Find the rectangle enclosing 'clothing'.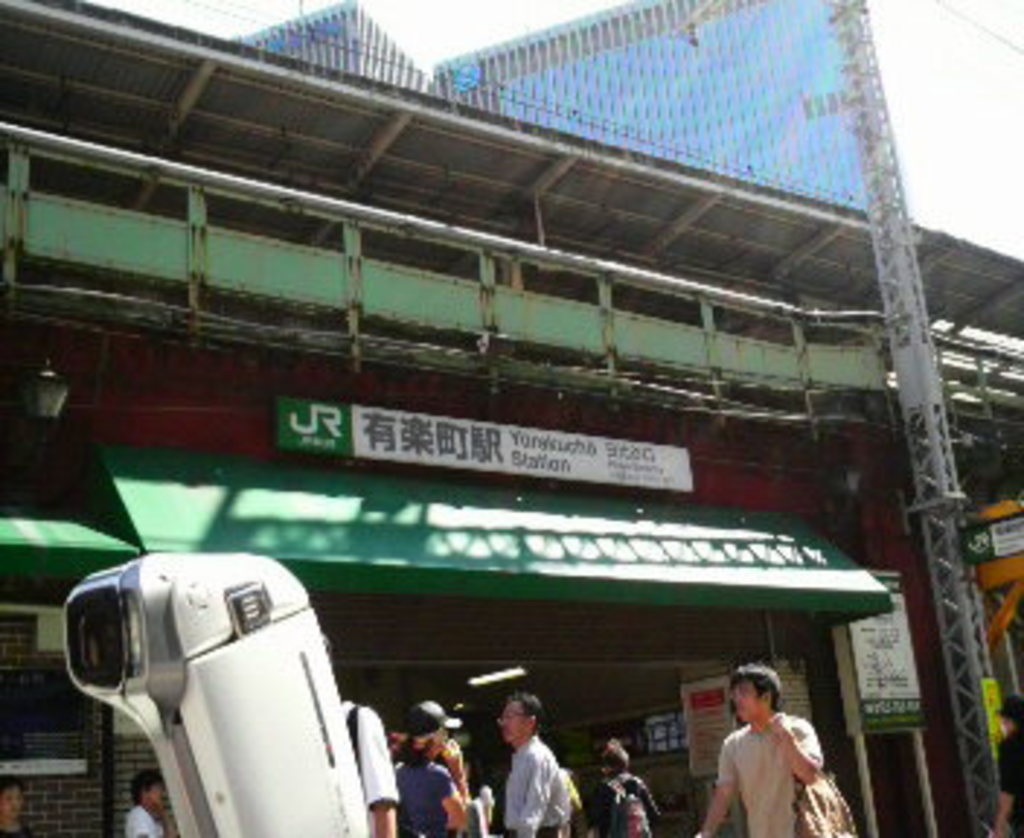
x1=390 y1=751 x2=474 y2=835.
